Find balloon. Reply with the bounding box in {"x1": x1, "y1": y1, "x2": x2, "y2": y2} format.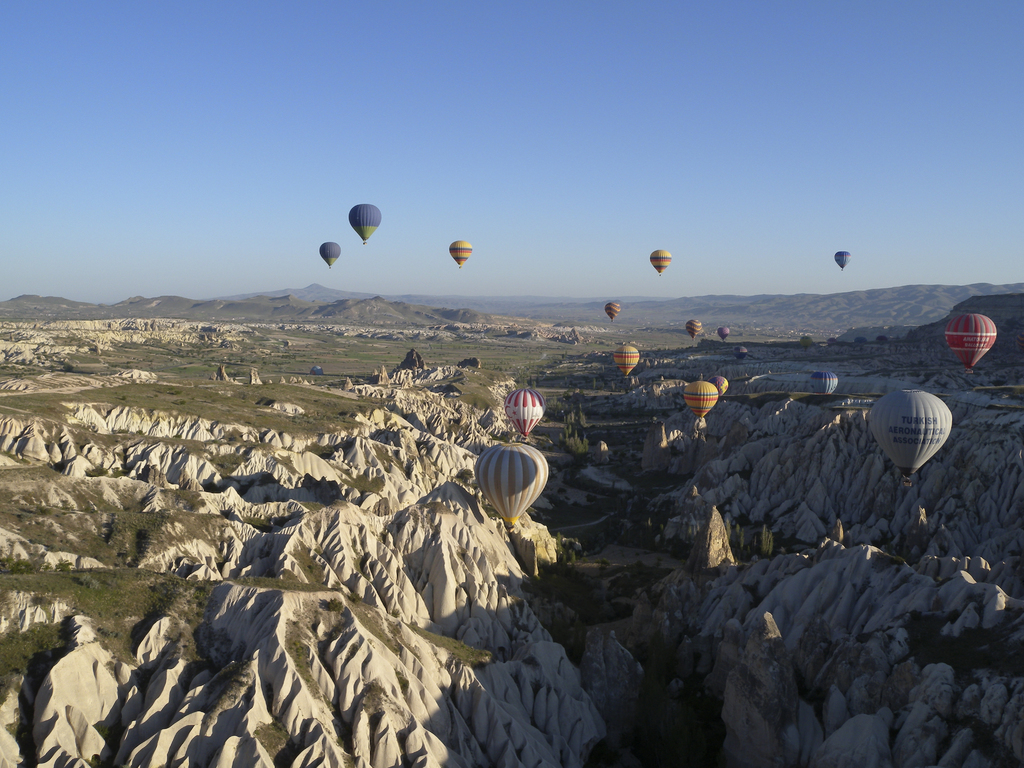
{"x1": 731, "y1": 345, "x2": 746, "y2": 361}.
